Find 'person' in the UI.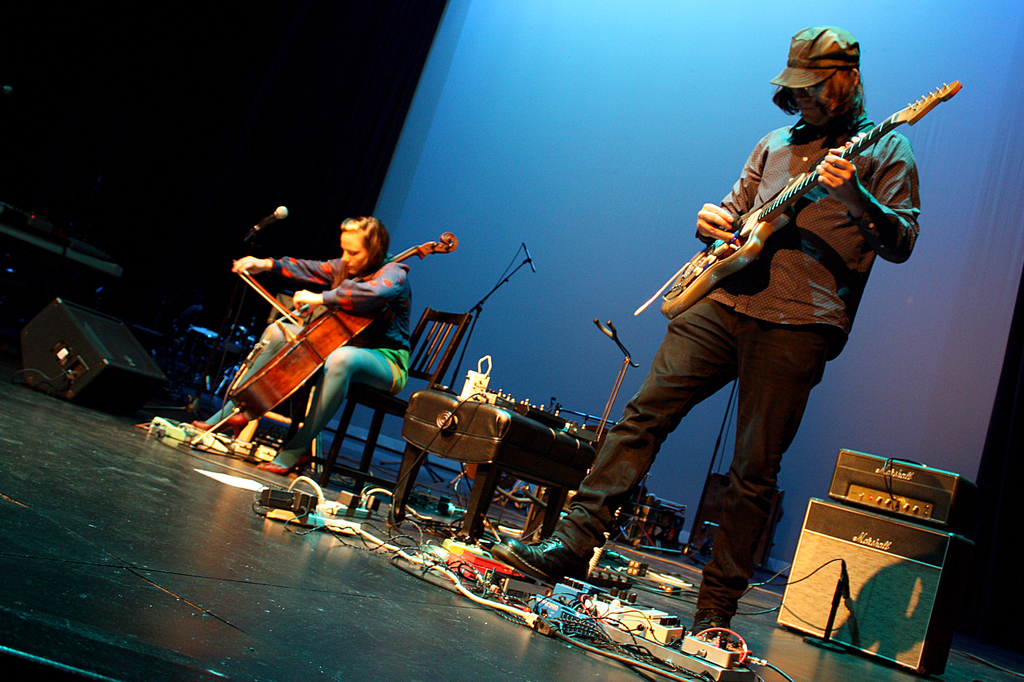
UI element at rect(221, 214, 406, 473).
